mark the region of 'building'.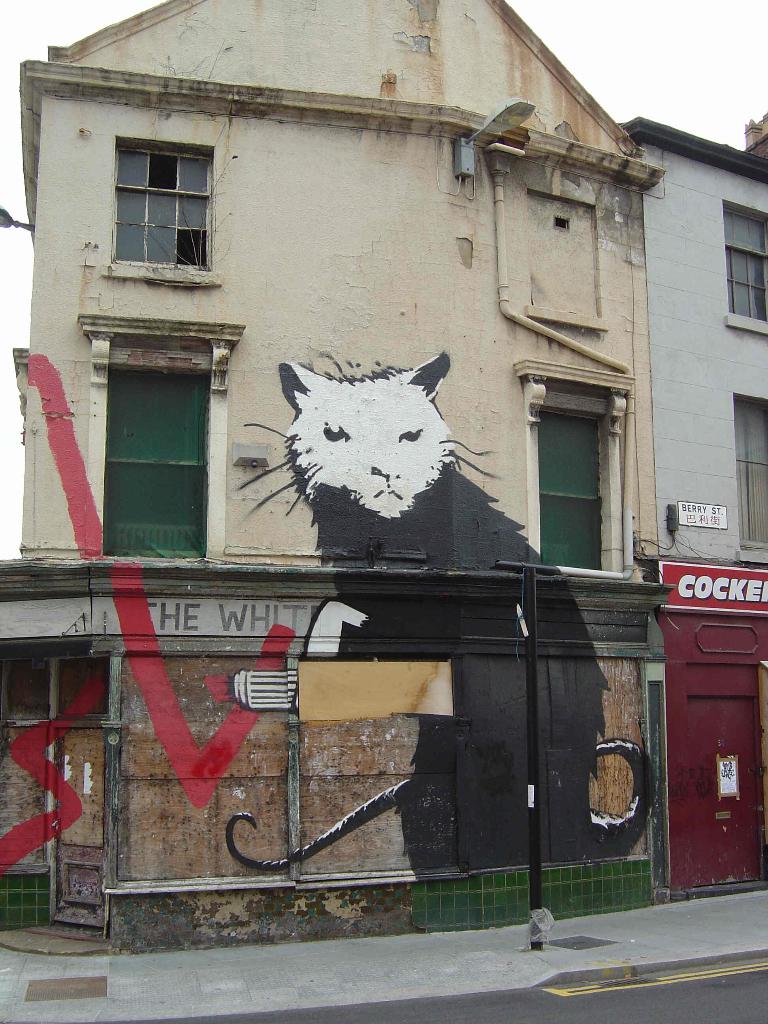
Region: crop(616, 109, 767, 899).
